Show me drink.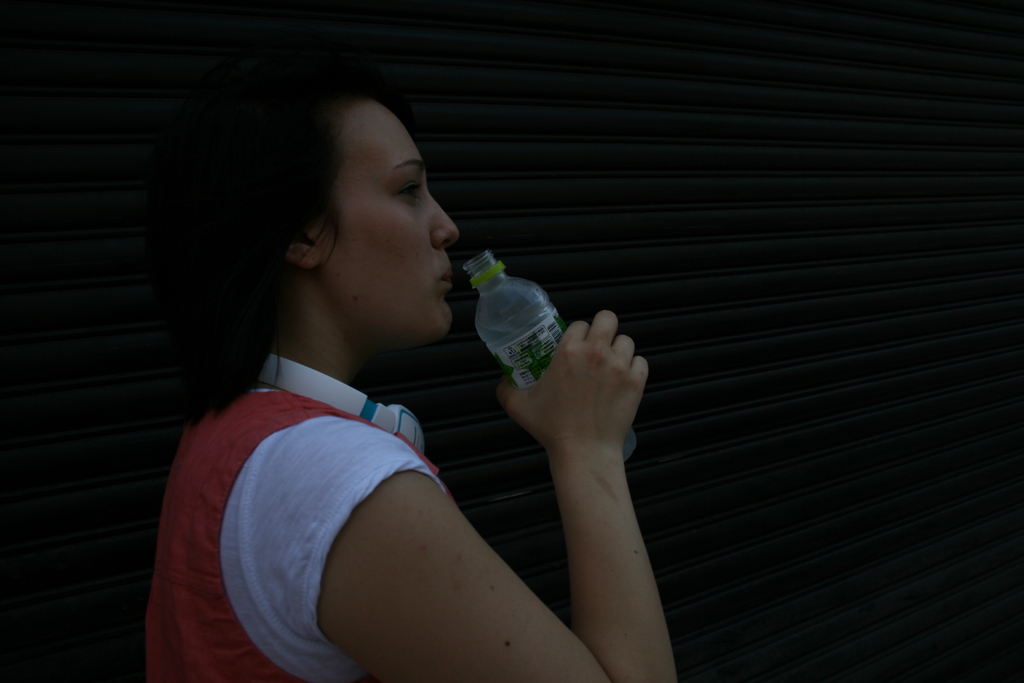
drink is here: left=465, top=247, right=636, bottom=460.
